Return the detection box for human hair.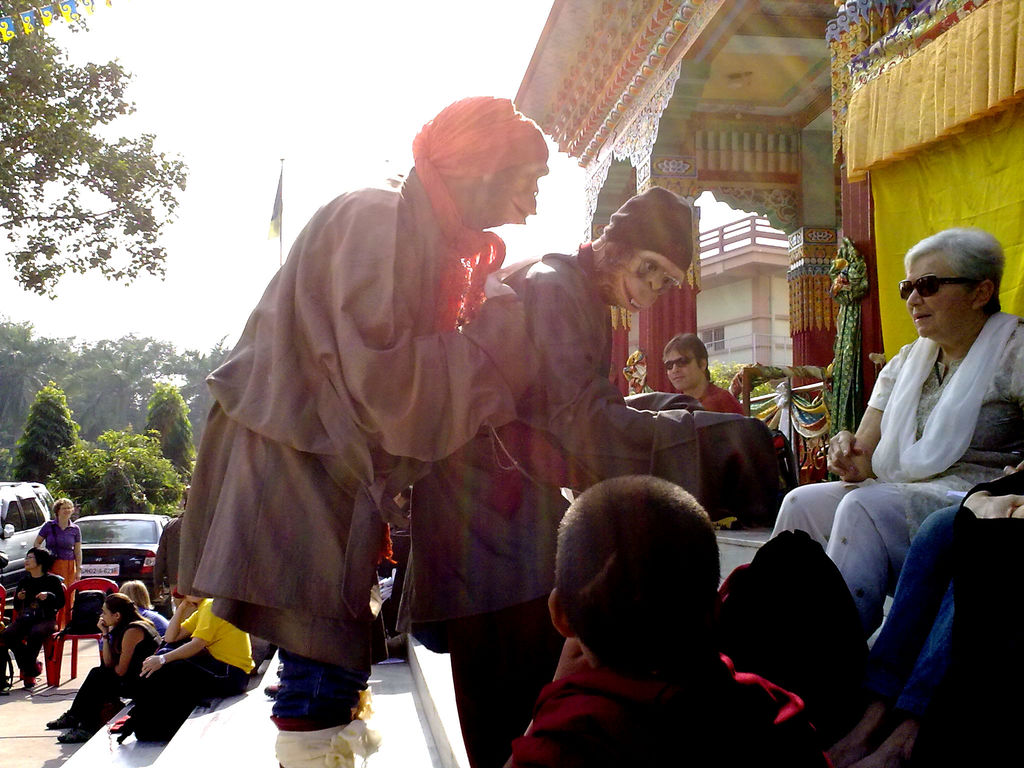
Rect(662, 332, 711, 380).
